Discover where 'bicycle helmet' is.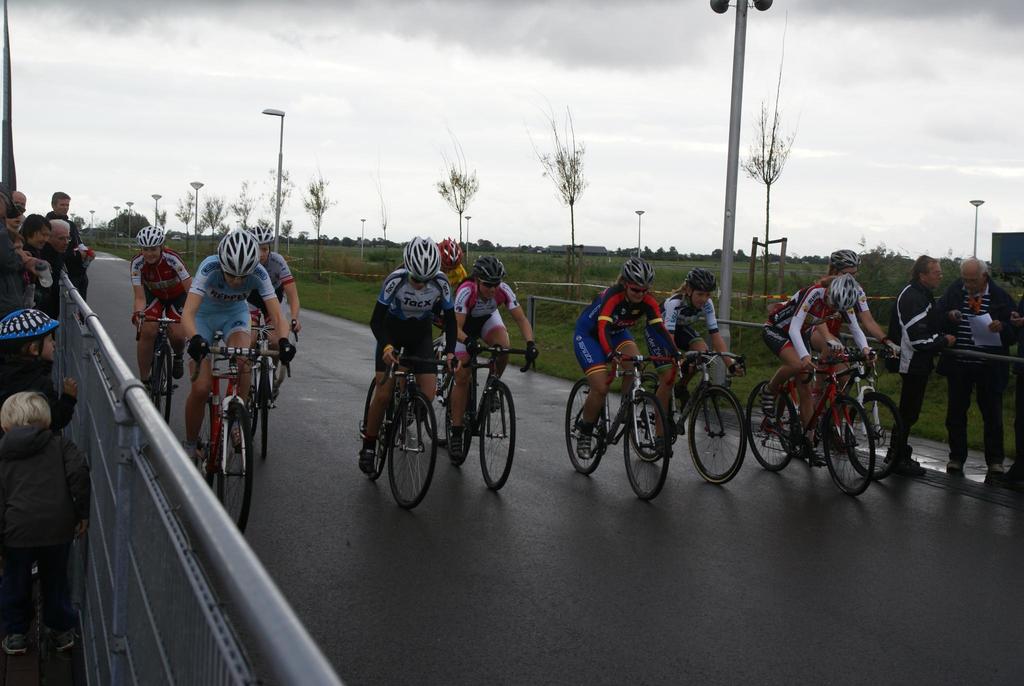
Discovered at [left=249, top=224, right=276, bottom=252].
